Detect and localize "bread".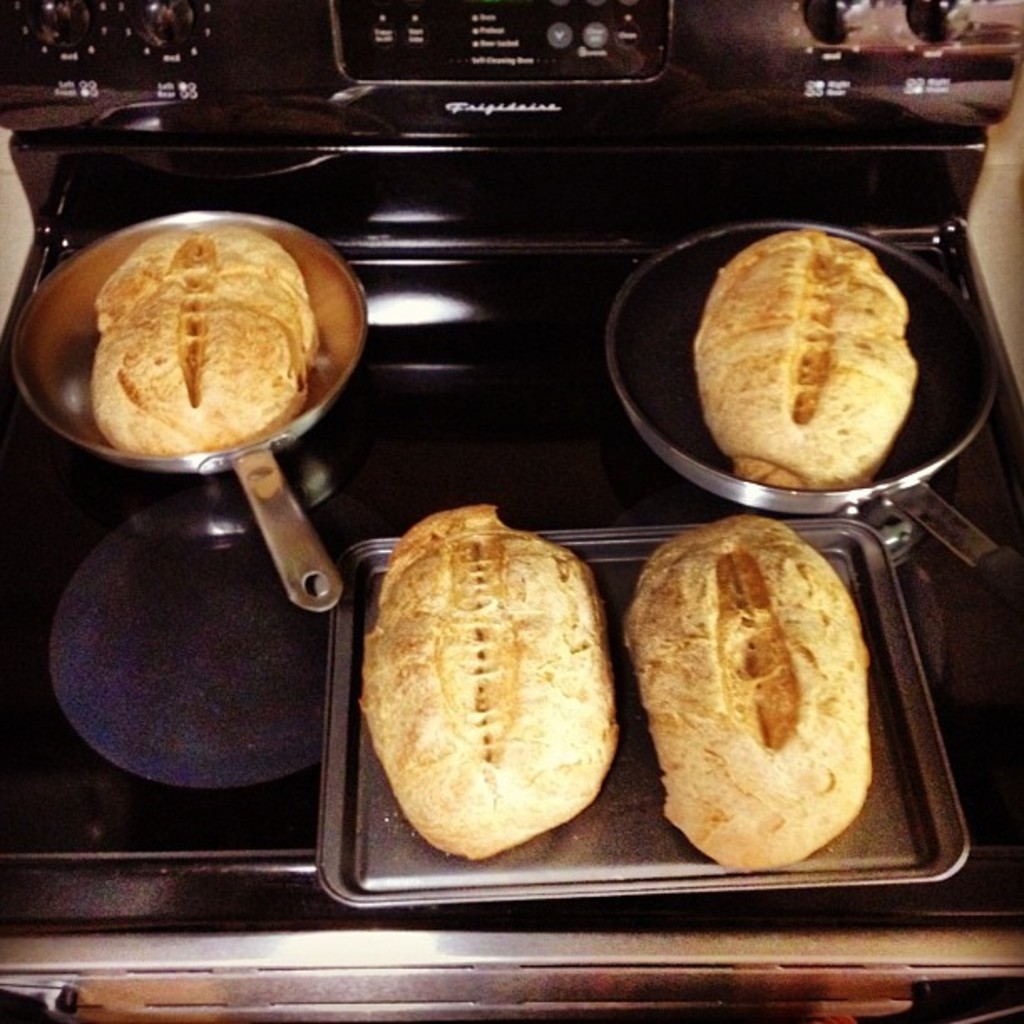
Localized at 624/509/865/872.
